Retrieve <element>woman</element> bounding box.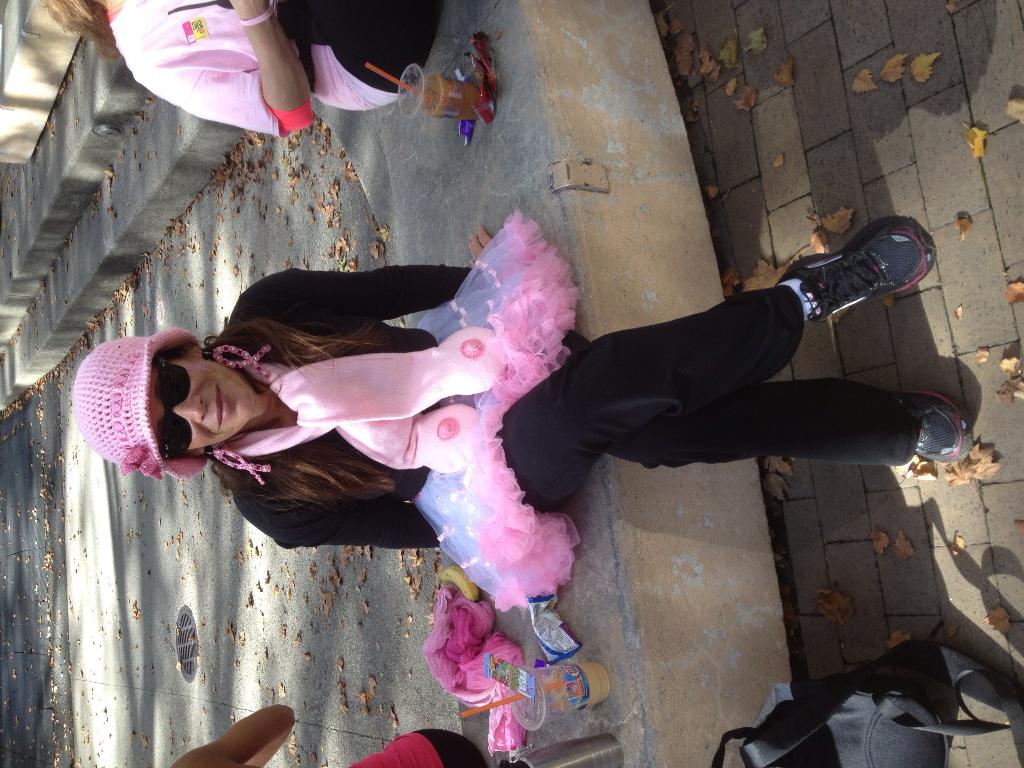
Bounding box: bbox=[33, 0, 447, 135].
